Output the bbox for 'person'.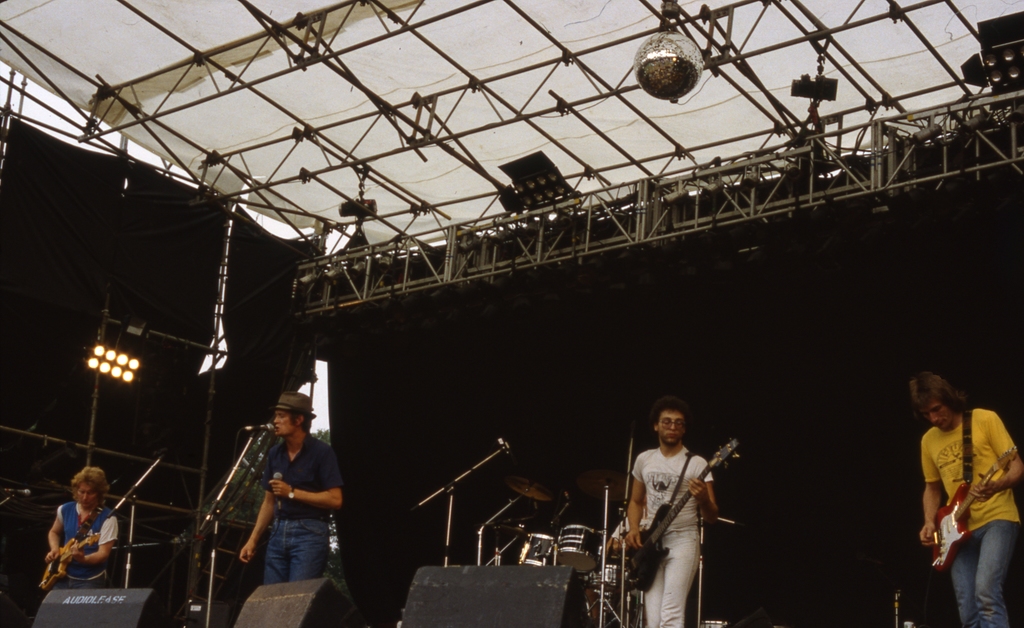
623/398/719/627.
